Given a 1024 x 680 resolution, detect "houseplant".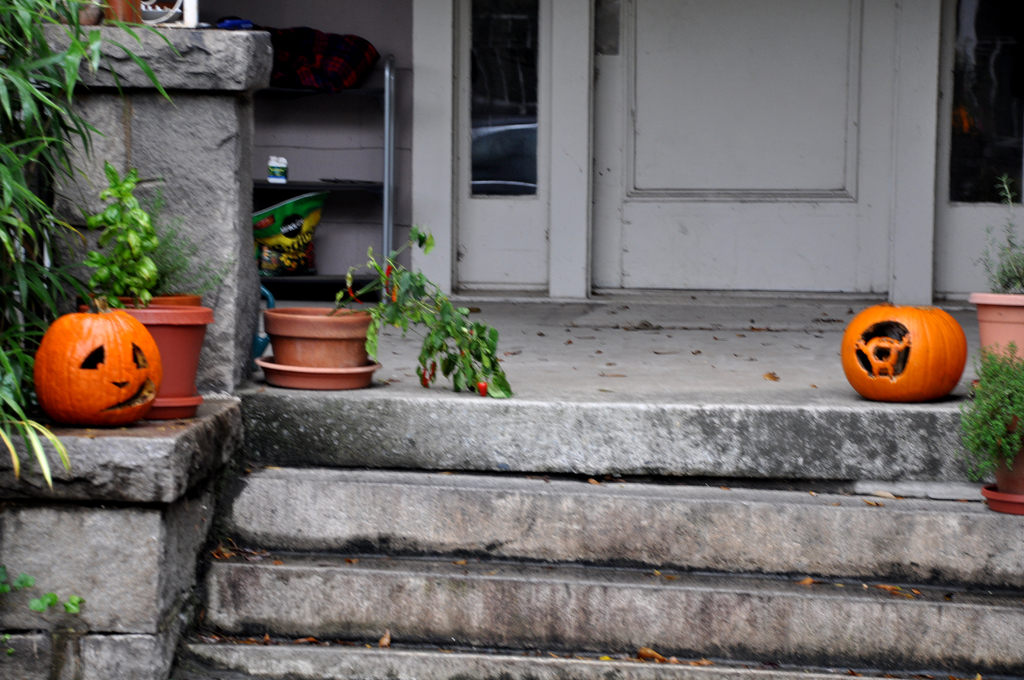
{"left": 957, "top": 346, "right": 1023, "bottom": 515}.
